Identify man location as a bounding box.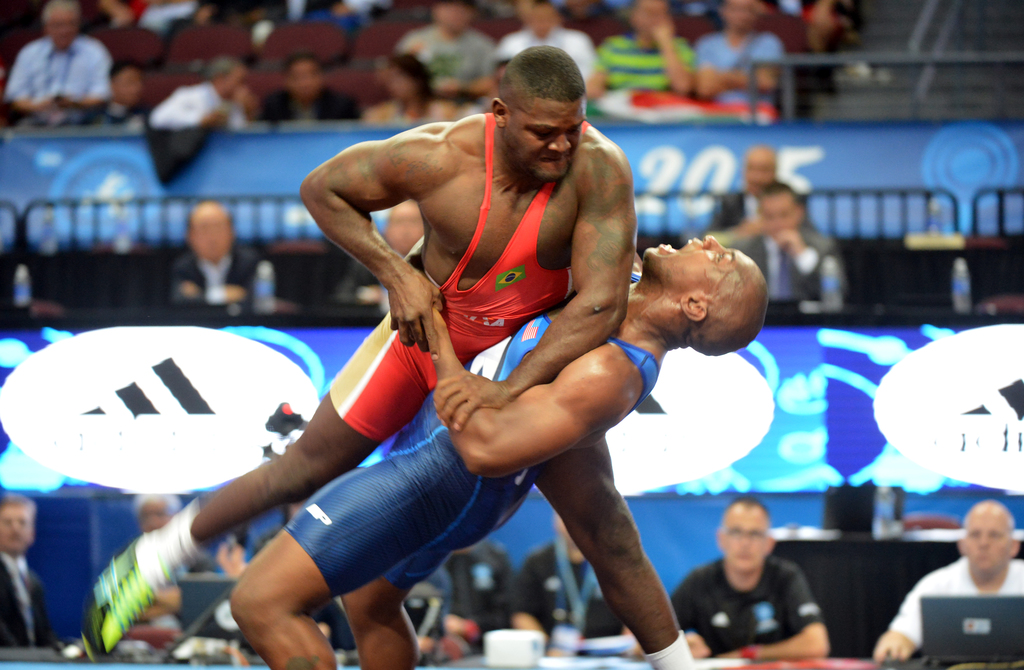
box=[5, 0, 118, 127].
